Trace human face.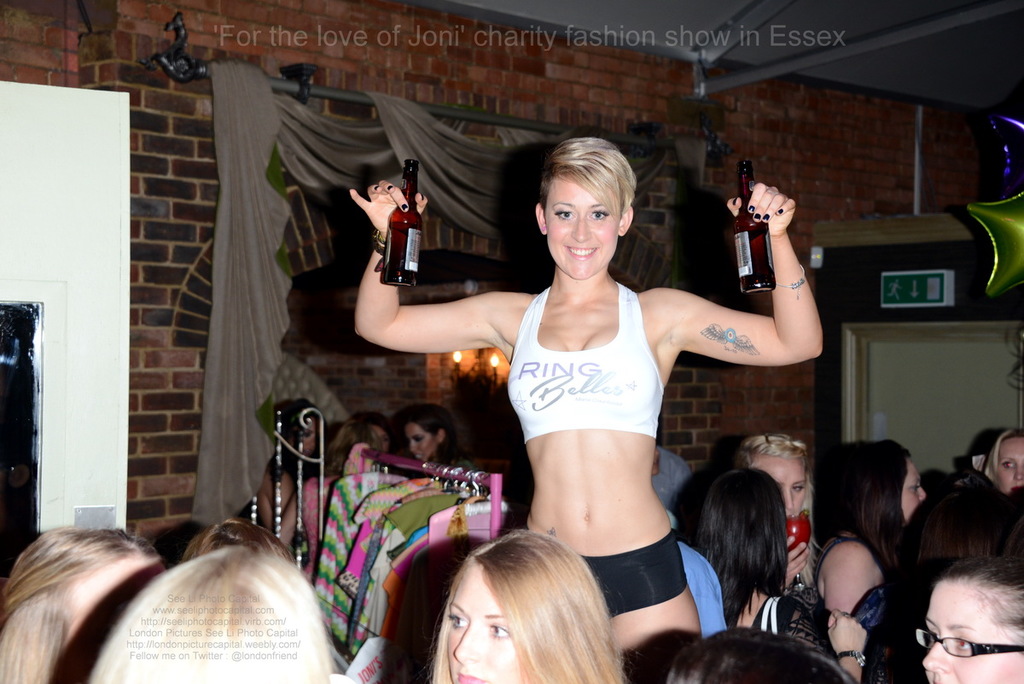
Traced to 542,181,620,280.
